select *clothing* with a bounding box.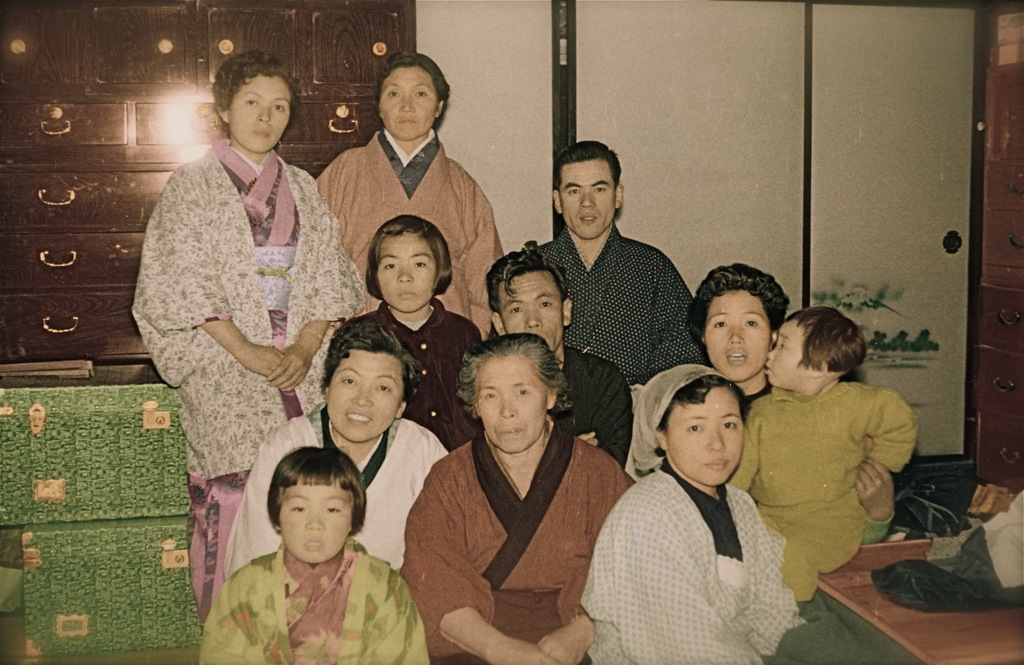
Rect(326, 301, 486, 454).
